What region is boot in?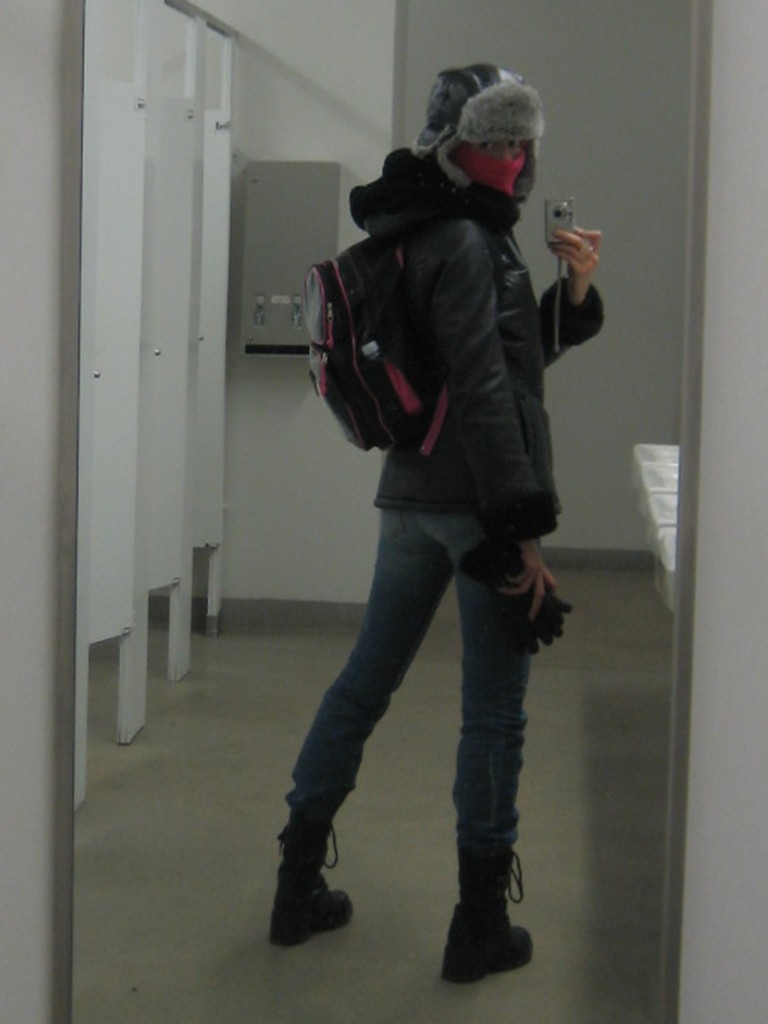
{"left": 457, "top": 822, "right": 537, "bottom": 979}.
